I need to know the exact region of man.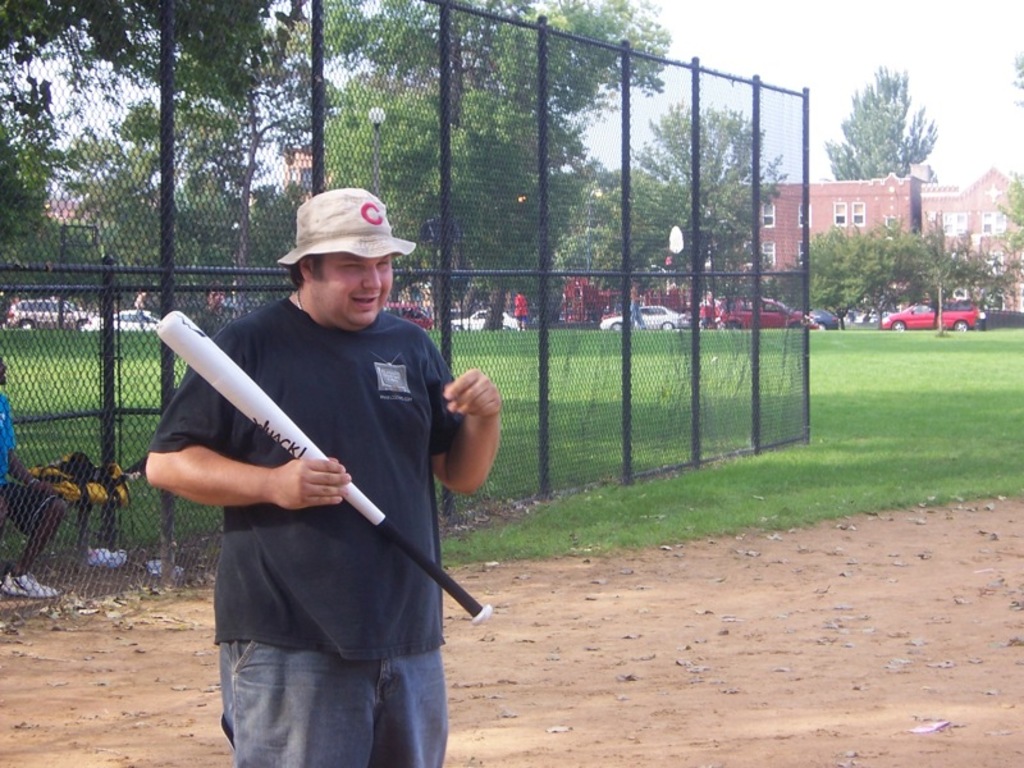
Region: x1=145, y1=182, x2=485, y2=740.
